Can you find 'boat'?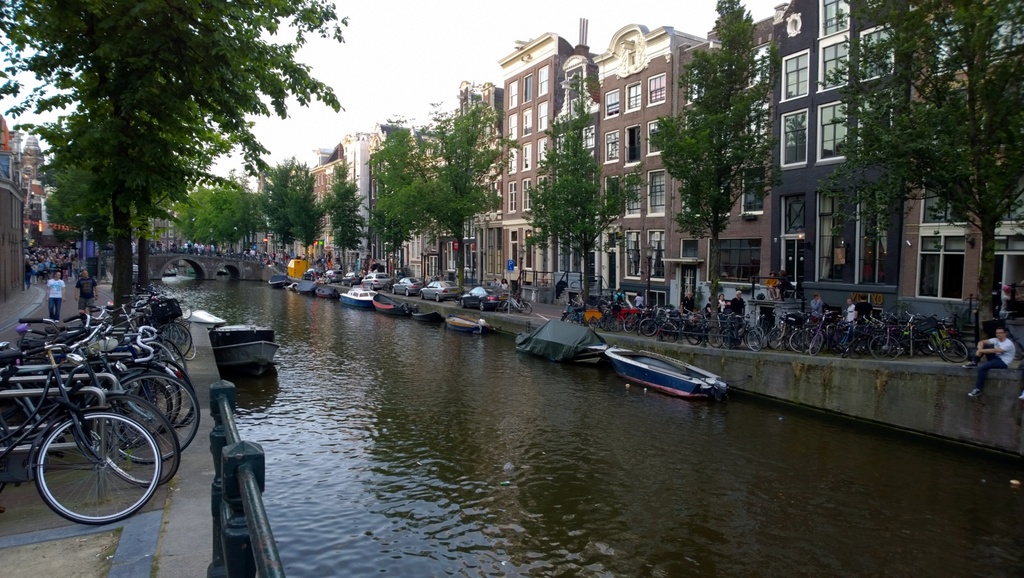
Yes, bounding box: {"left": 294, "top": 278, "right": 317, "bottom": 291}.
